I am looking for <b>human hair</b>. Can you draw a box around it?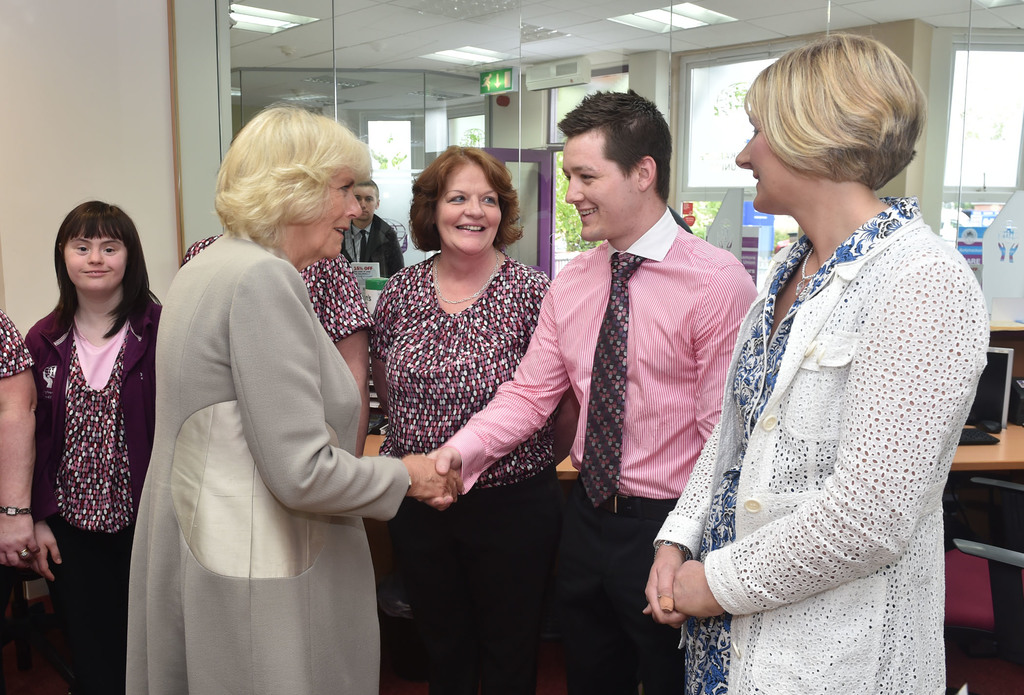
Sure, the bounding box is BBox(406, 142, 522, 255).
